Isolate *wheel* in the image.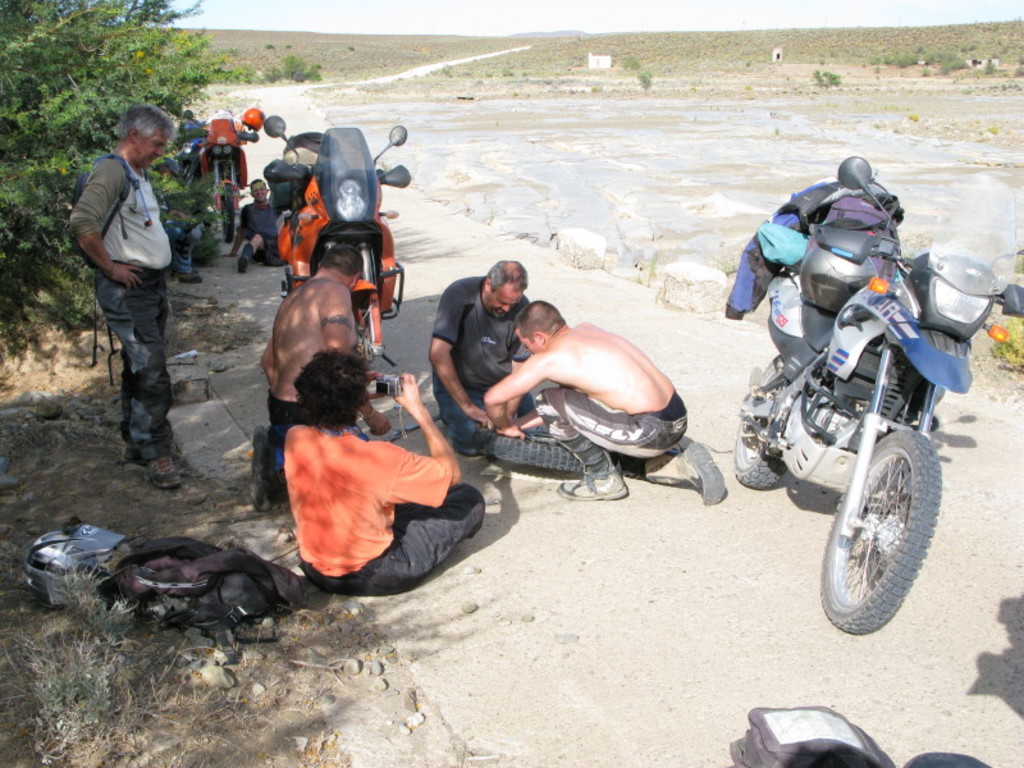
Isolated region: Rect(735, 362, 795, 483).
